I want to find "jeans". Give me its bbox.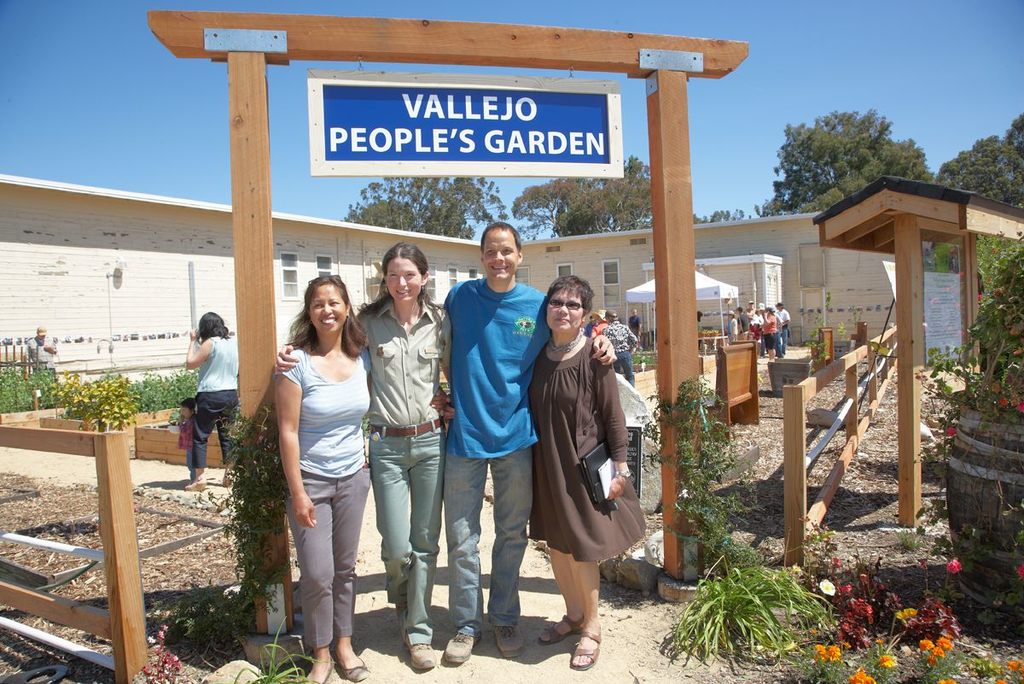
select_region(362, 429, 447, 623).
